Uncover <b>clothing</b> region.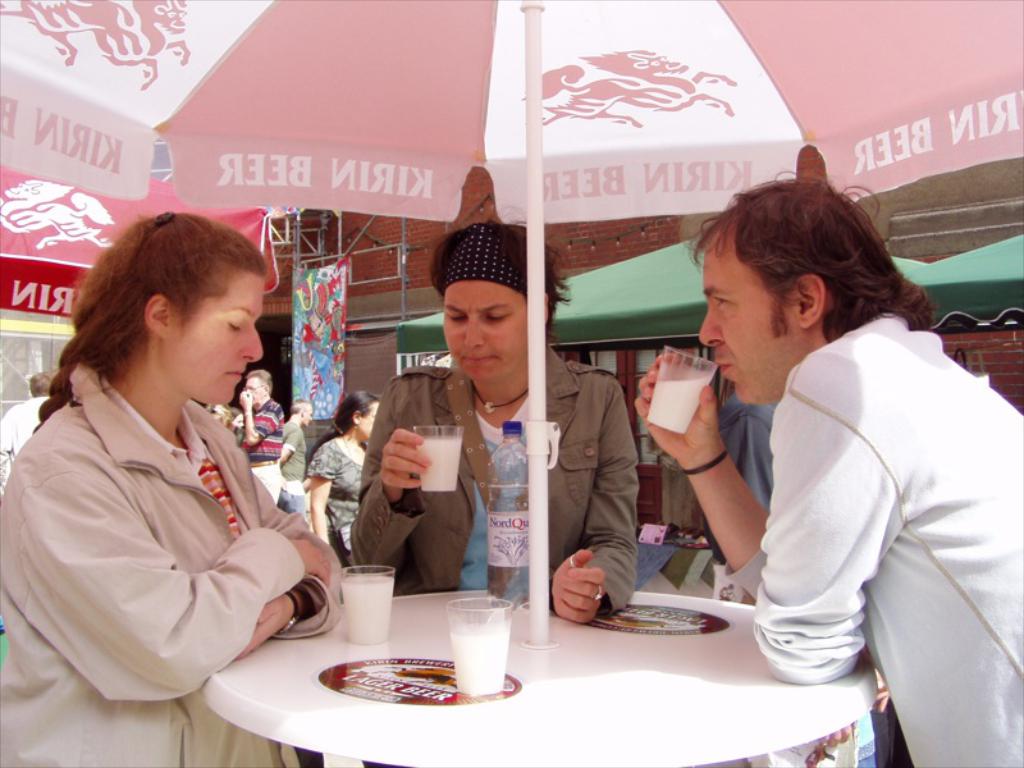
Uncovered: <bbox>306, 433, 364, 567</bbox>.
